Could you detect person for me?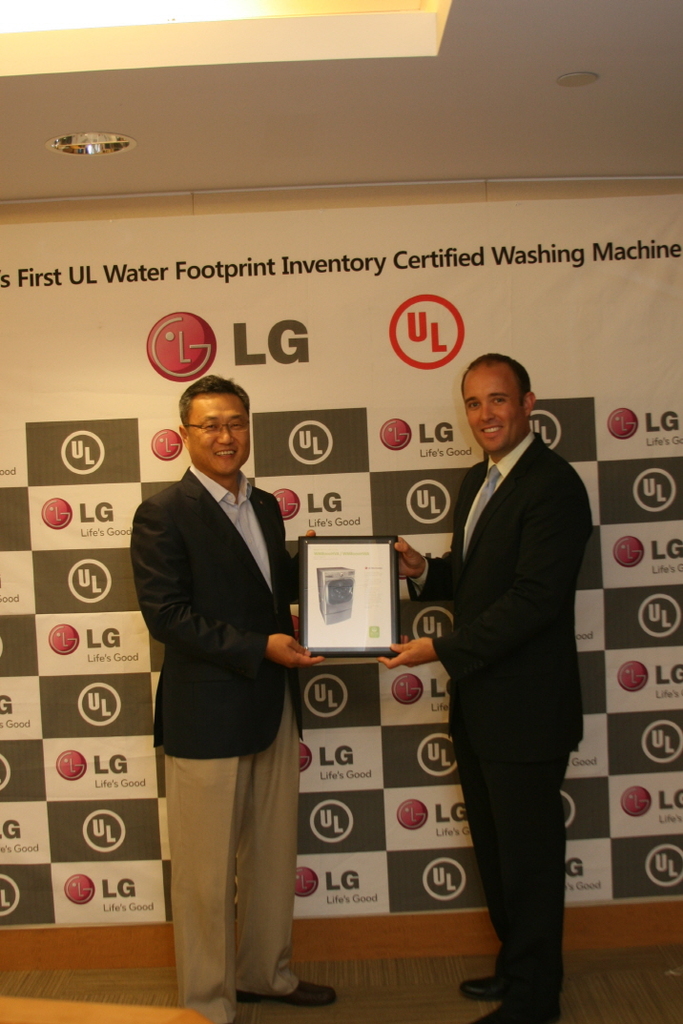
Detection result: 130, 356, 321, 982.
